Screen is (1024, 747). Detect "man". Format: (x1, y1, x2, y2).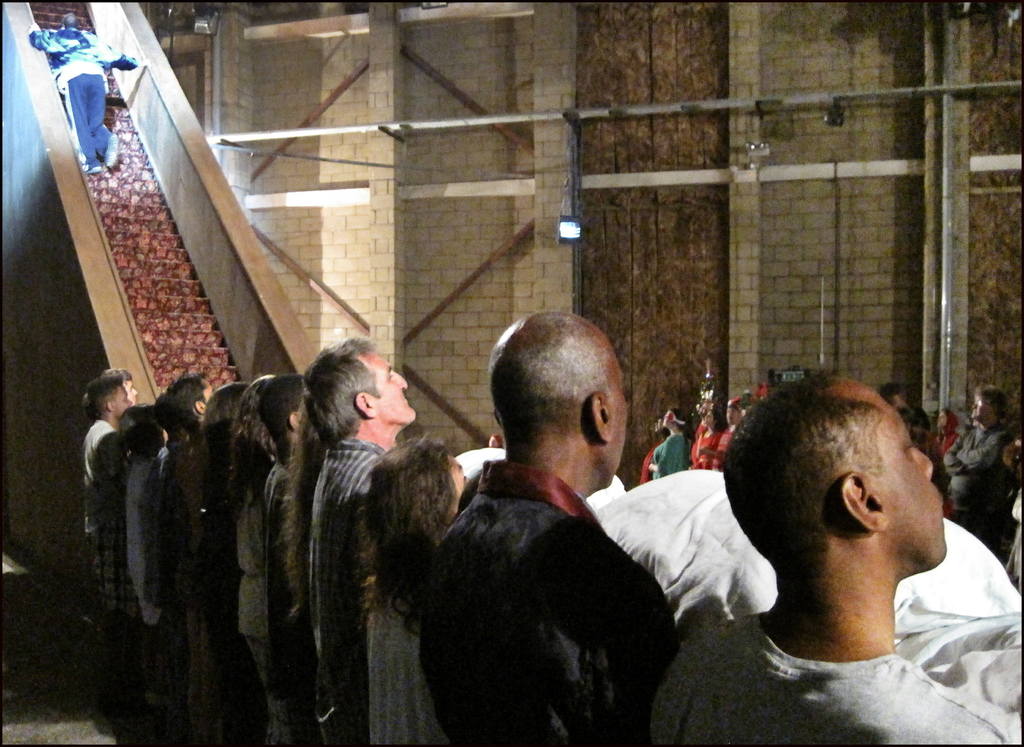
(643, 374, 1023, 746).
